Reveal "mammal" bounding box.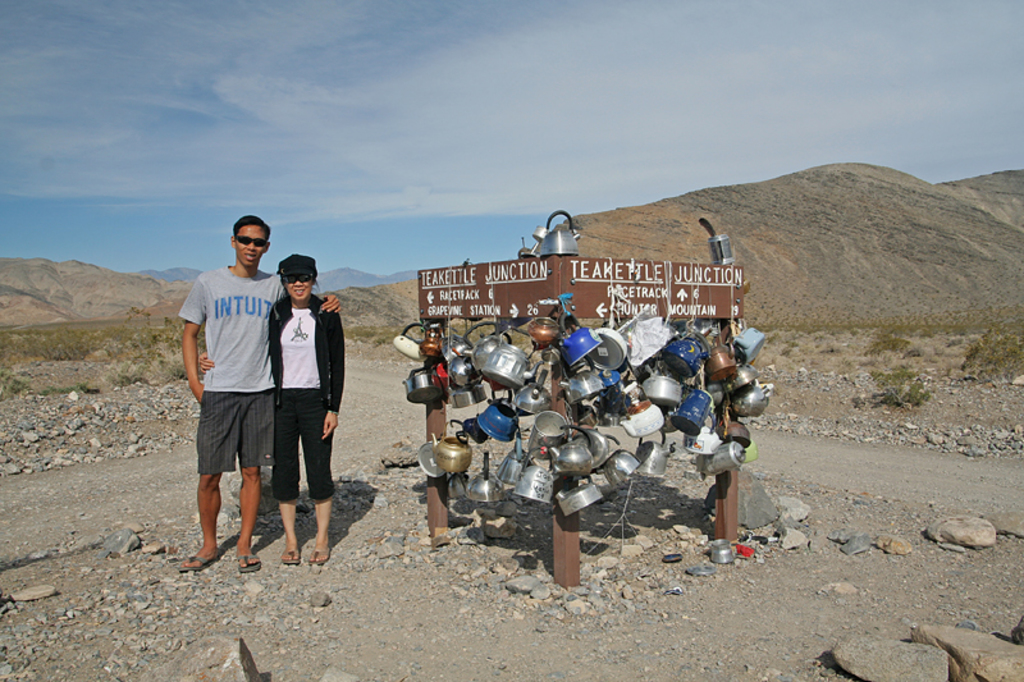
Revealed: bbox(196, 251, 347, 560).
